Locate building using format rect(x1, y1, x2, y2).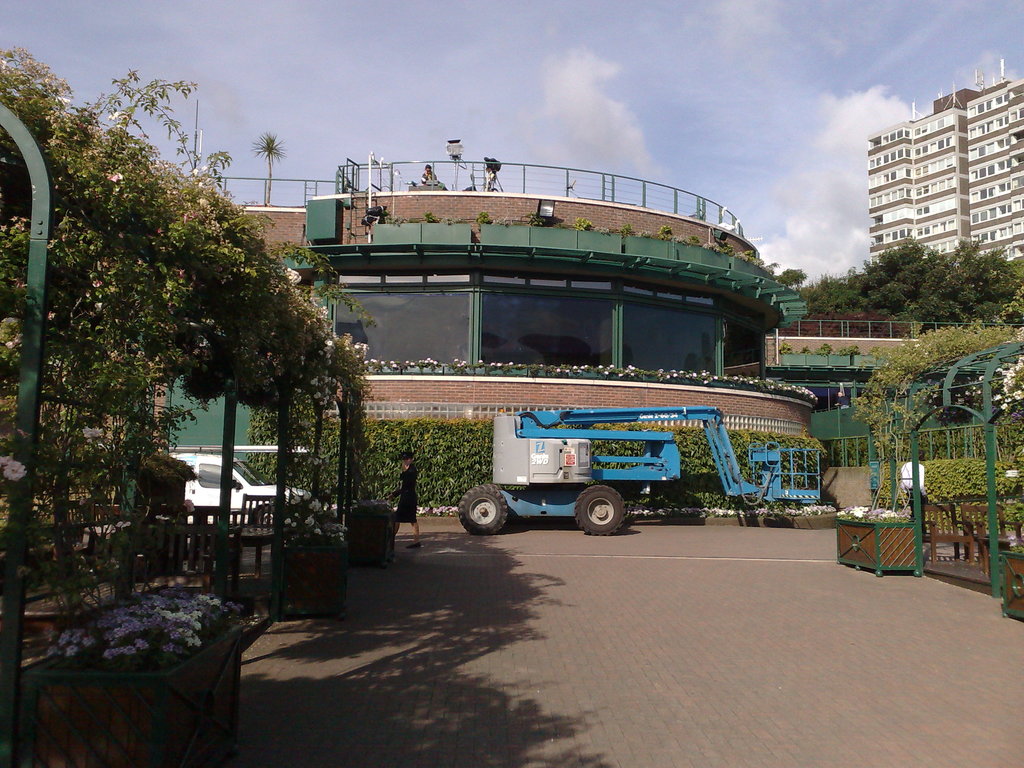
rect(868, 58, 1023, 284).
